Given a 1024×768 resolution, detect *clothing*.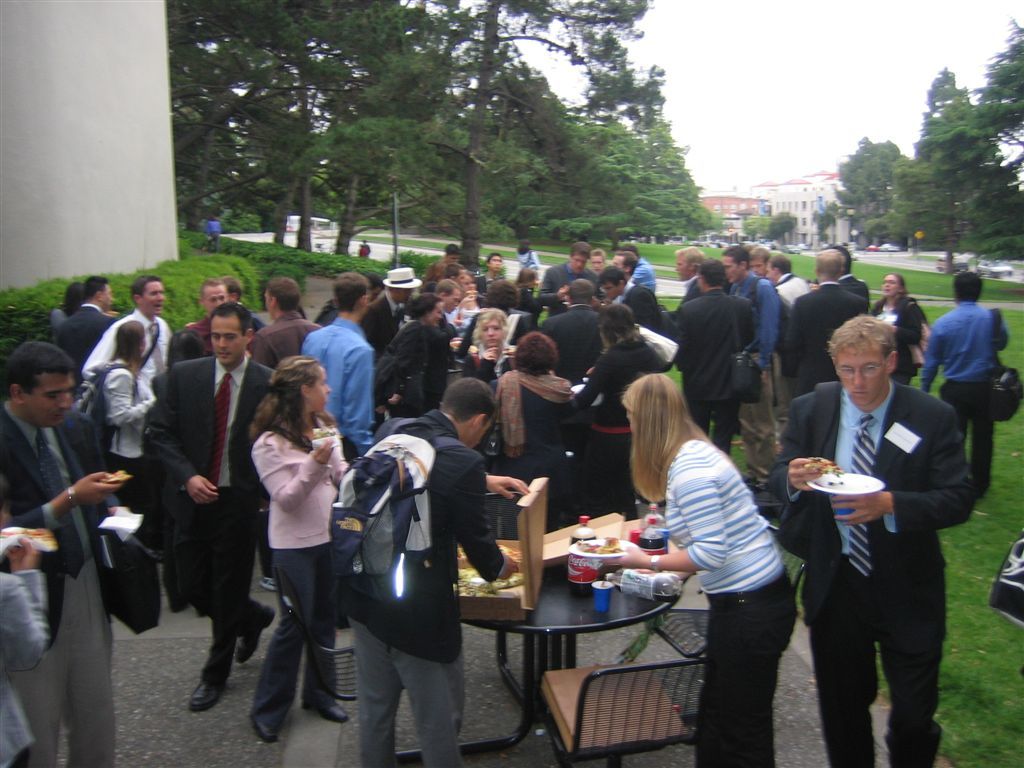
pyautogui.locateOnScreen(189, 311, 253, 356).
